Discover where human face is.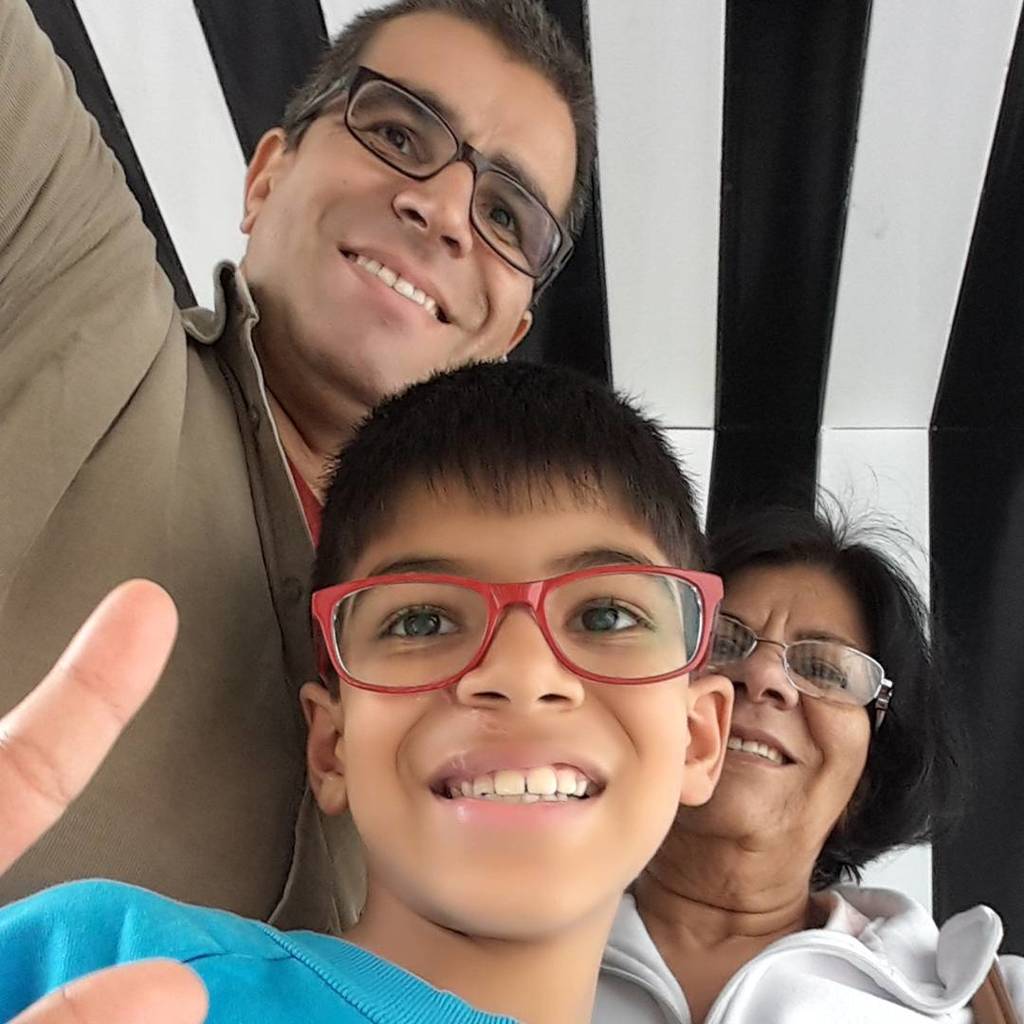
Discovered at {"left": 670, "top": 572, "right": 874, "bottom": 823}.
